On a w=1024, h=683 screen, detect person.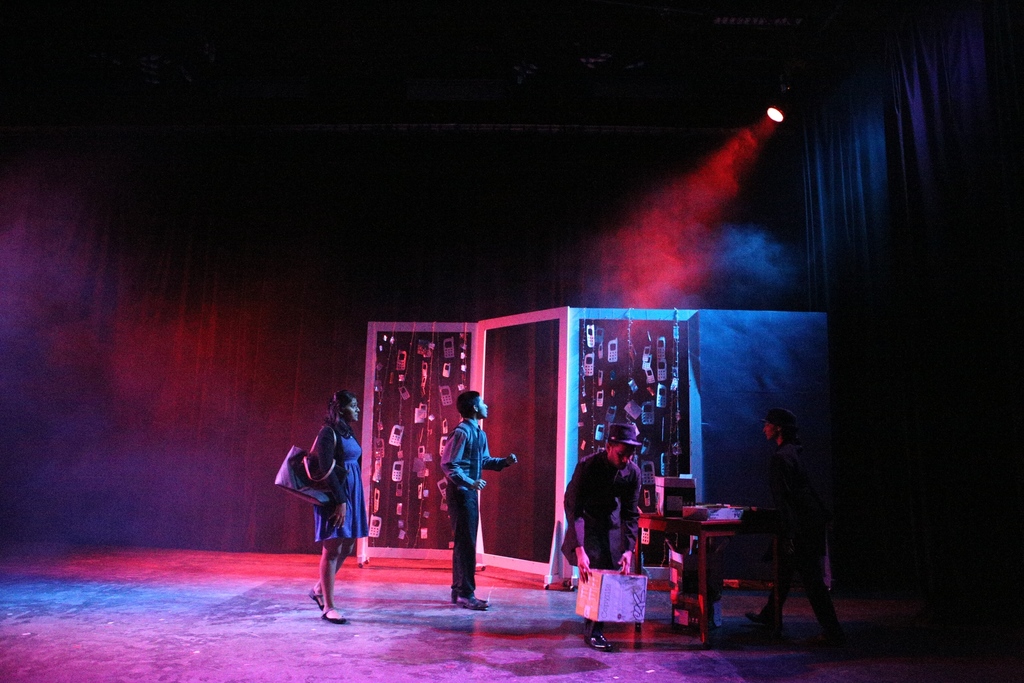
bbox=[741, 404, 847, 648].
